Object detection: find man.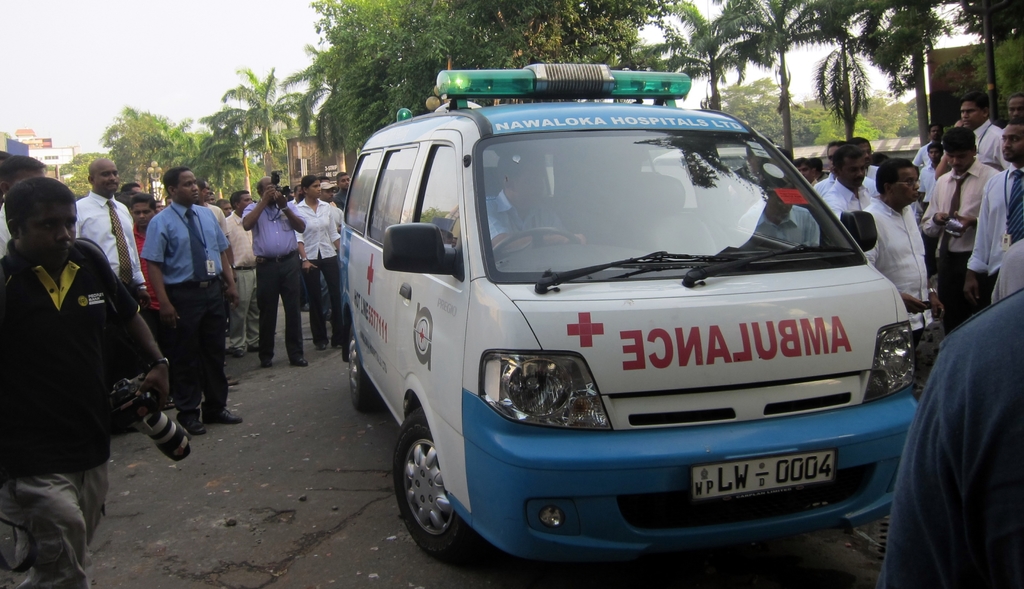
(137,166,250,440).
